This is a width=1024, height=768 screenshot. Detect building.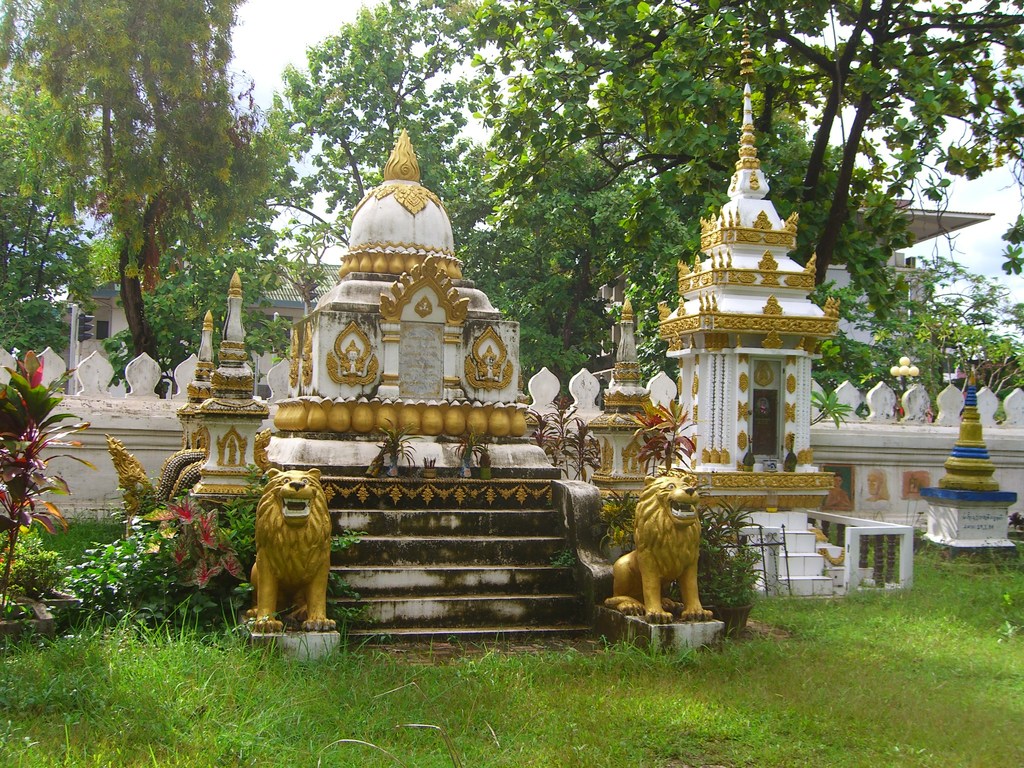
[x1=66, y1=254, x2=344, y2=397].
